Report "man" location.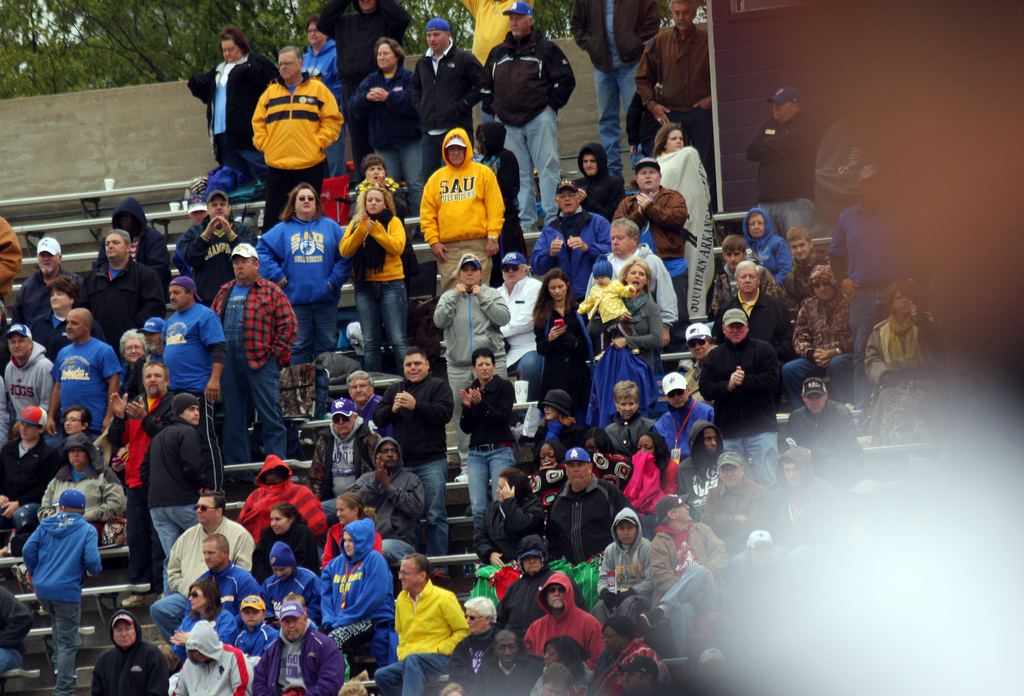
Report: 788, 375, 860, 485.
